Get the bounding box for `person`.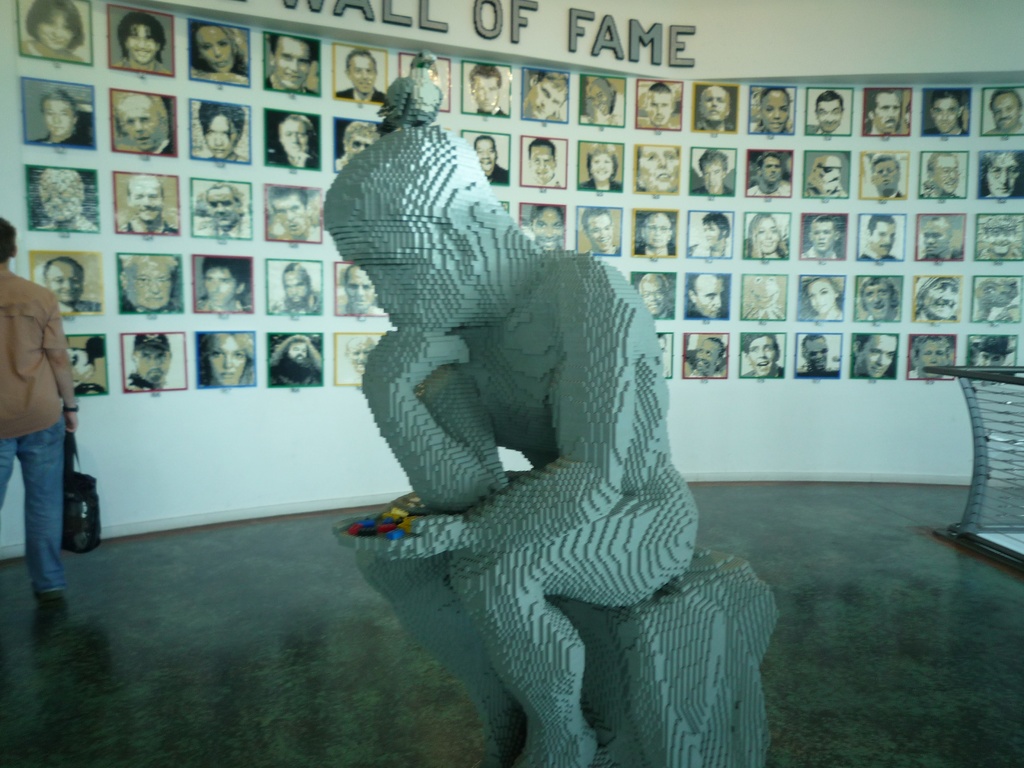
(924,90,968,138).
